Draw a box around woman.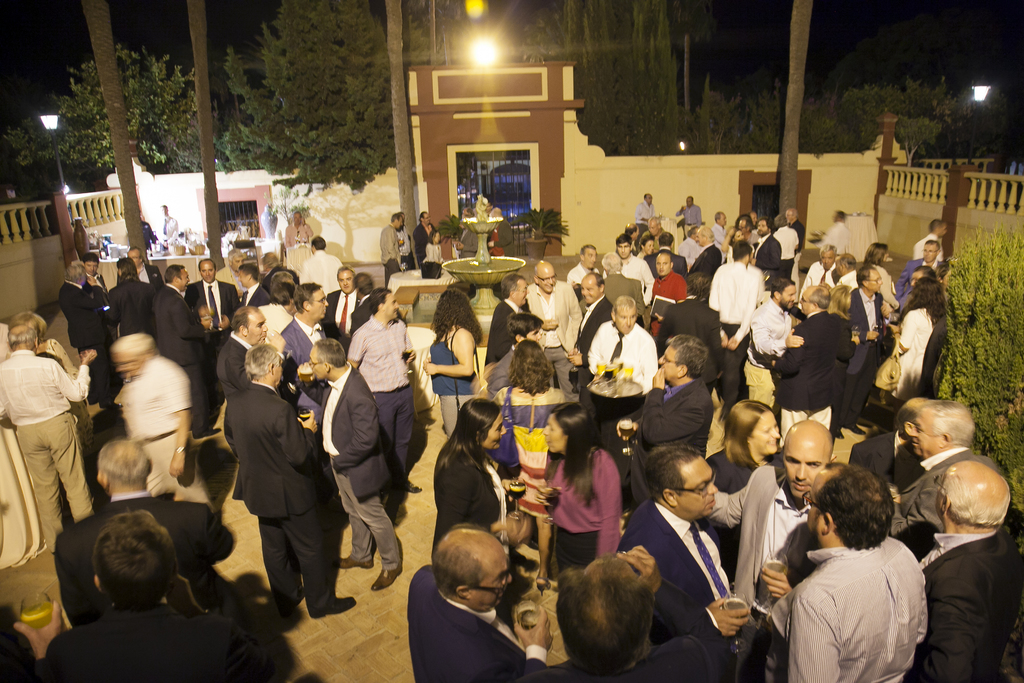
(828,284,865,432).
